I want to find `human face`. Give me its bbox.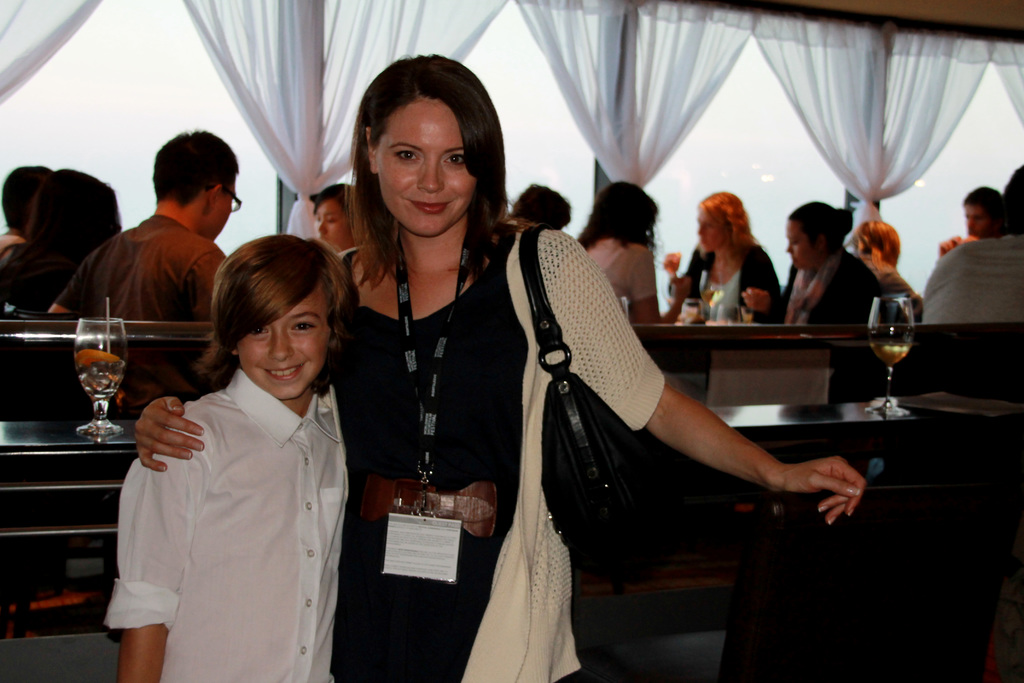
box=[787, 224, 824, 268].
